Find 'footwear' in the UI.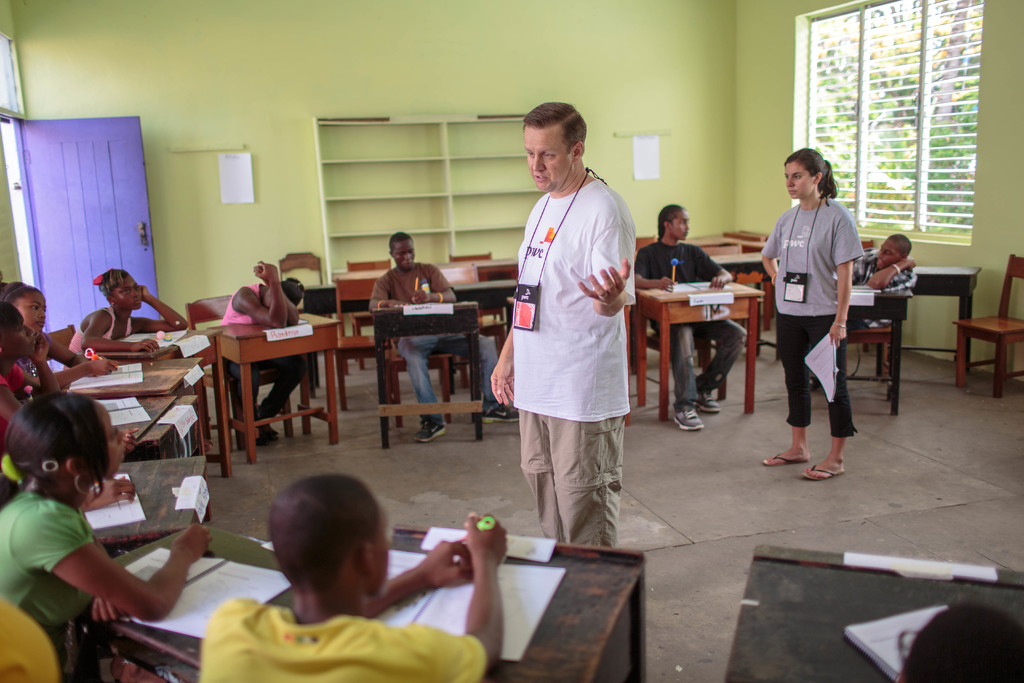
UI element at (800, 463, 846, 482).
